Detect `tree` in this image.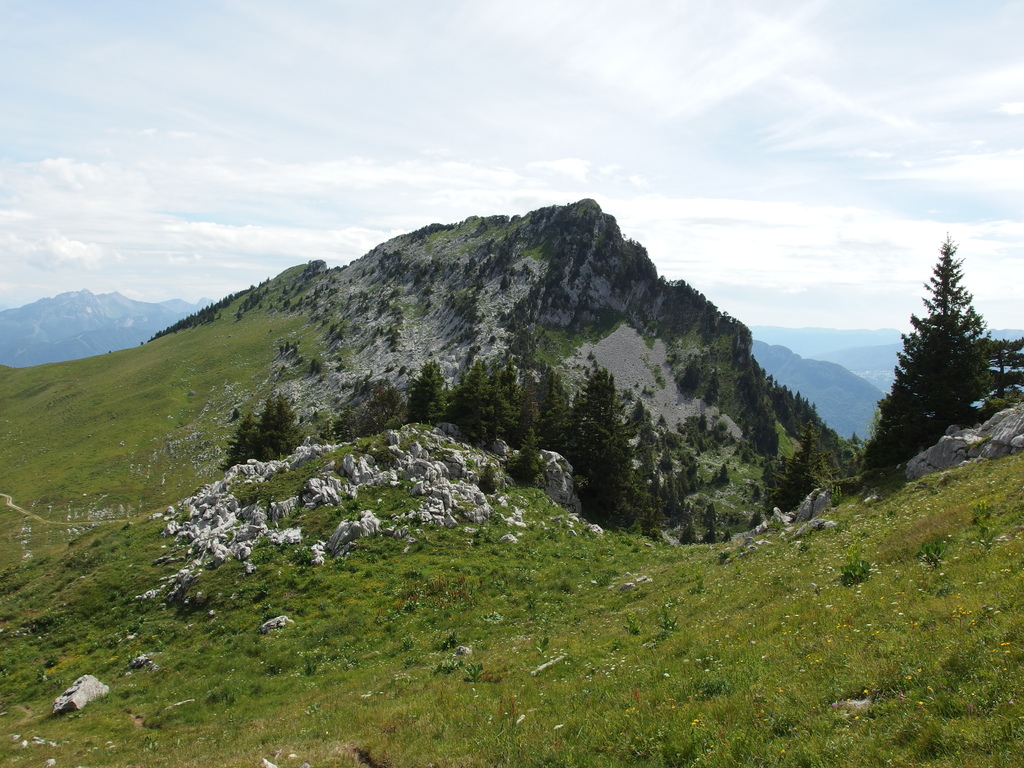
Detection: 884:223:1006:482.
